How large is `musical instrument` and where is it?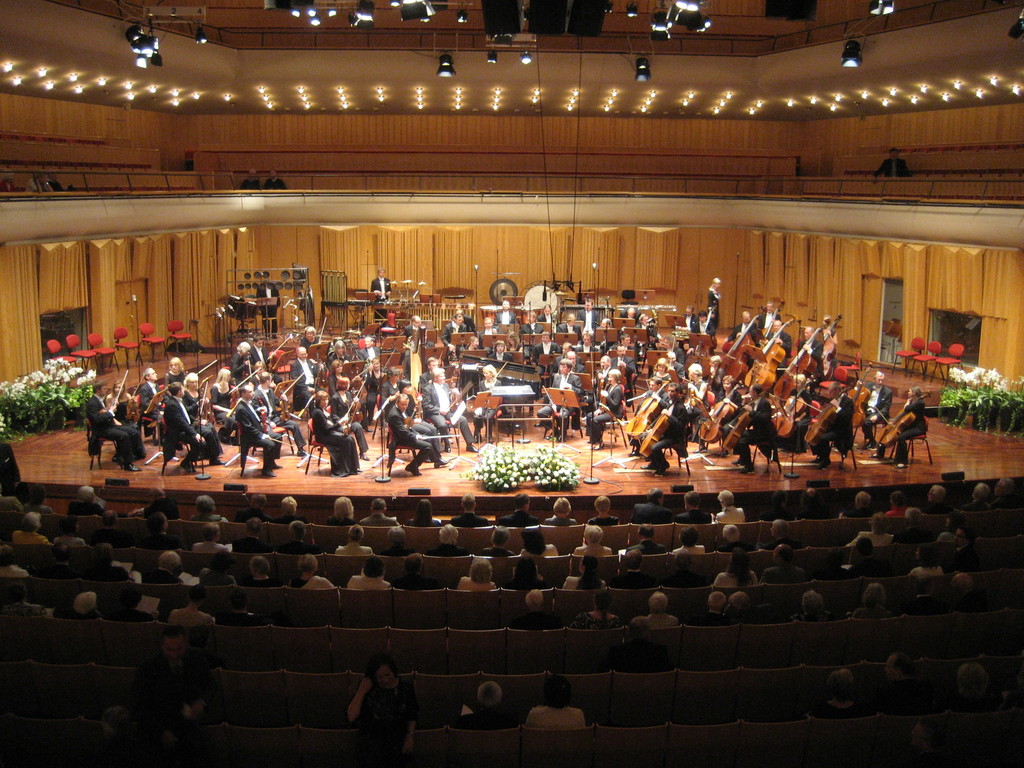
Bounding box: BBox(851, 360, 872, 429).
